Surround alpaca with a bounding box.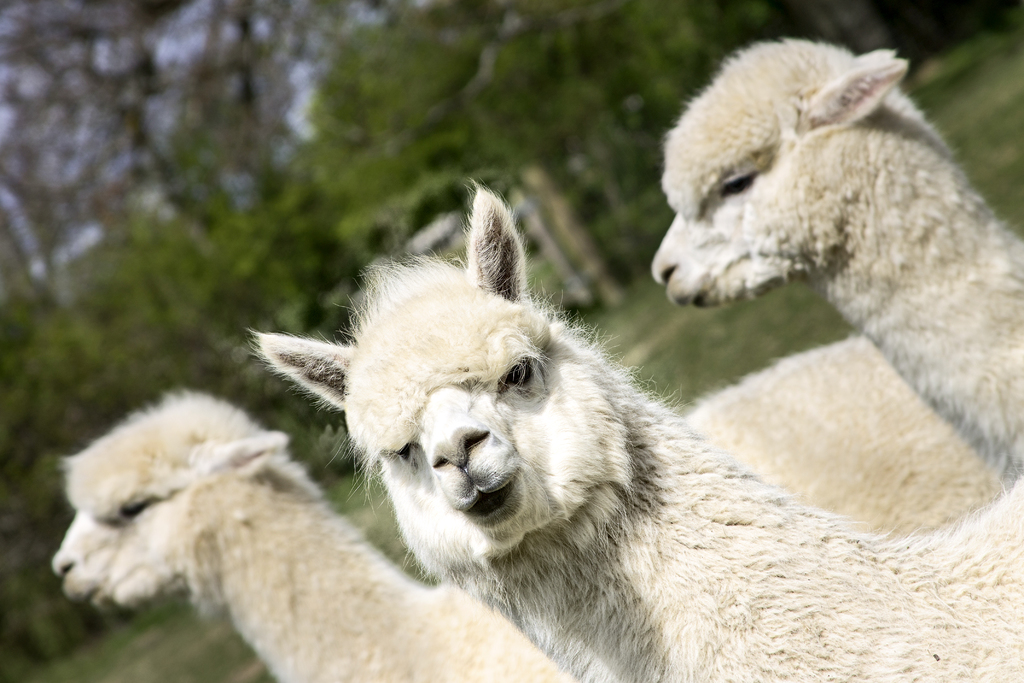
rect(47, 331, 1004, 682).
